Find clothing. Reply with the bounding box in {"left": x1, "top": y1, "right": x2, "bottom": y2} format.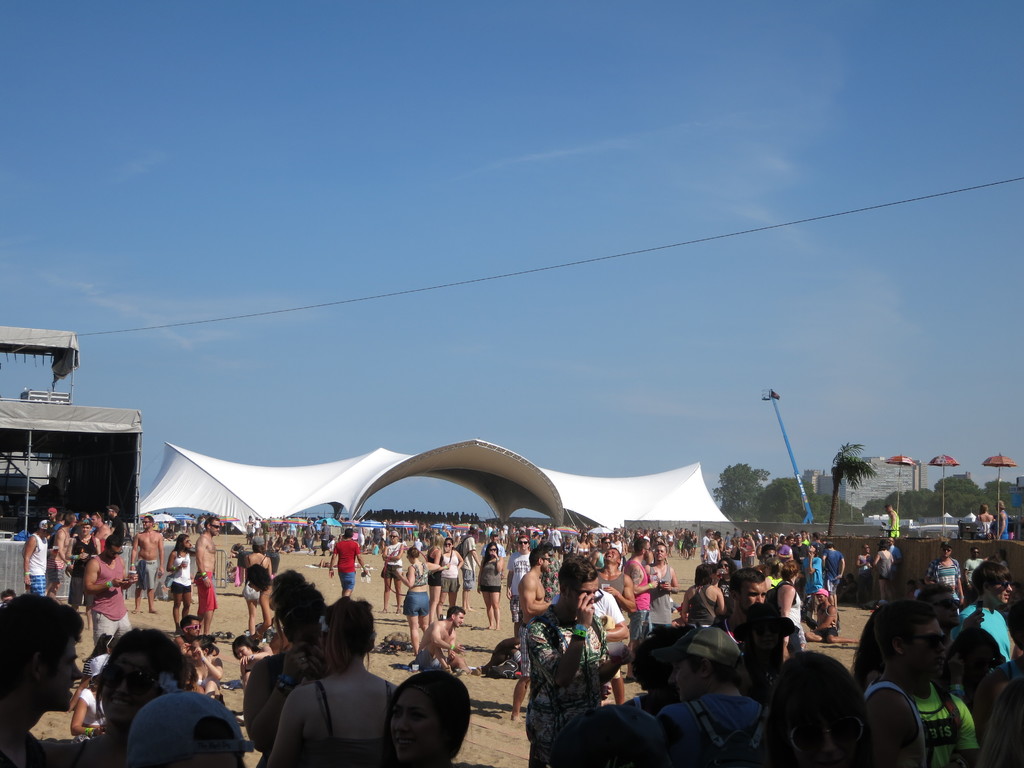
{"left": 565, "top": 689, "right": 654, "bottom": 767}.
